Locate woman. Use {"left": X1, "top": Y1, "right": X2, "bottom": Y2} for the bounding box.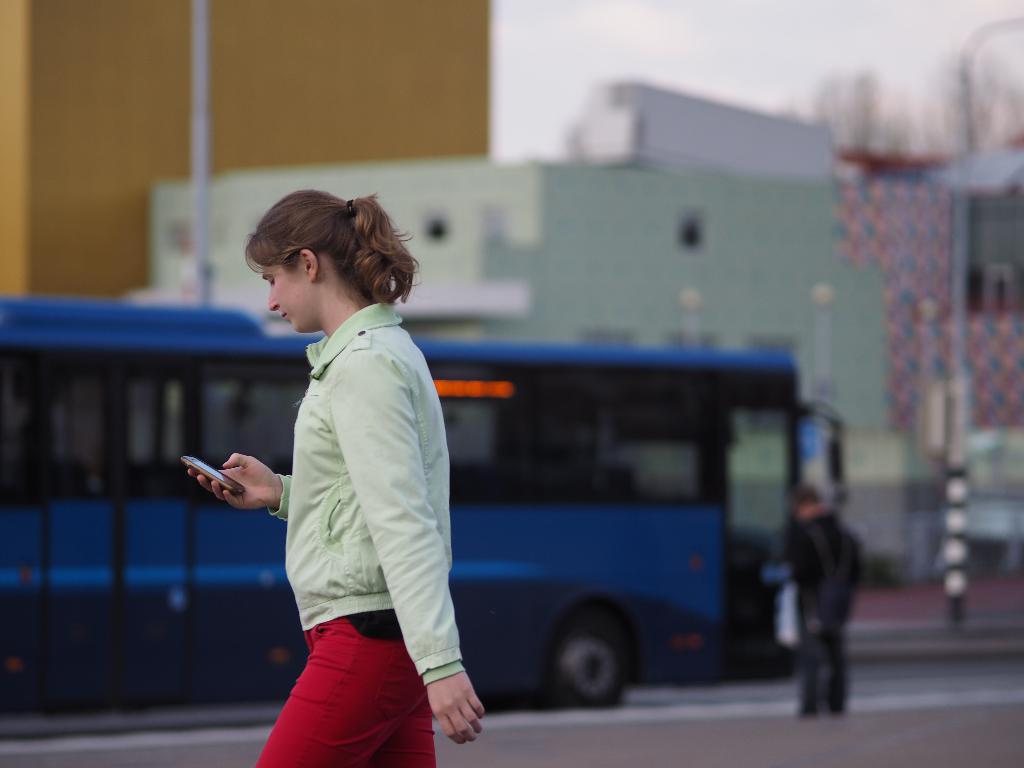
{"left": 207, "top": 178, "right": 481, "bottom": 745}.
